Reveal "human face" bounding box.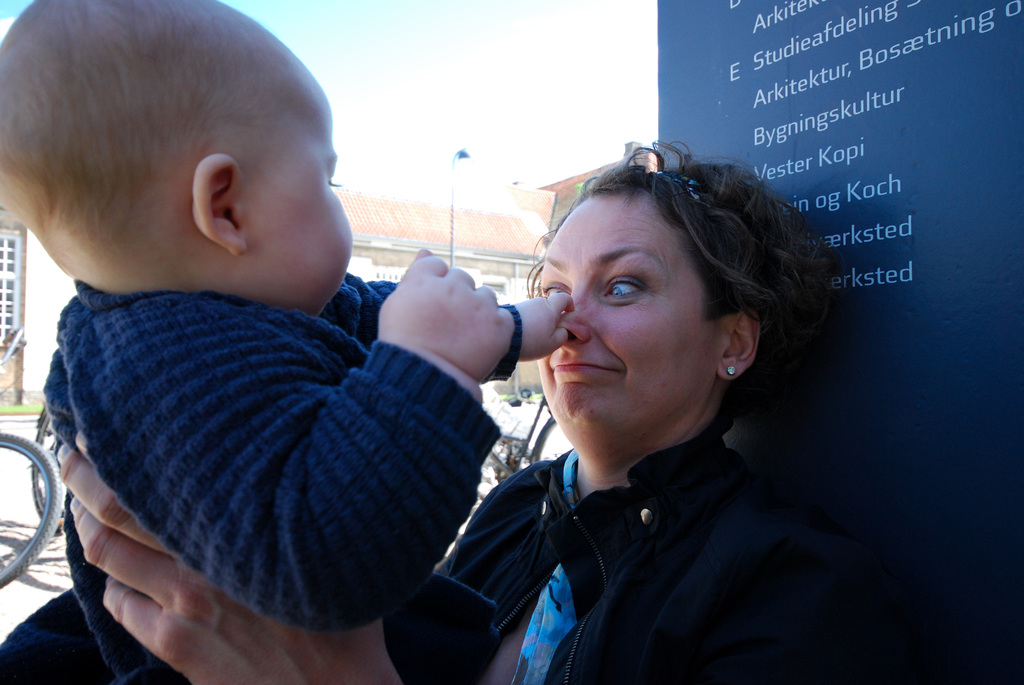
Revealed: x1=237, y1=86, x2=351, y2=316.
